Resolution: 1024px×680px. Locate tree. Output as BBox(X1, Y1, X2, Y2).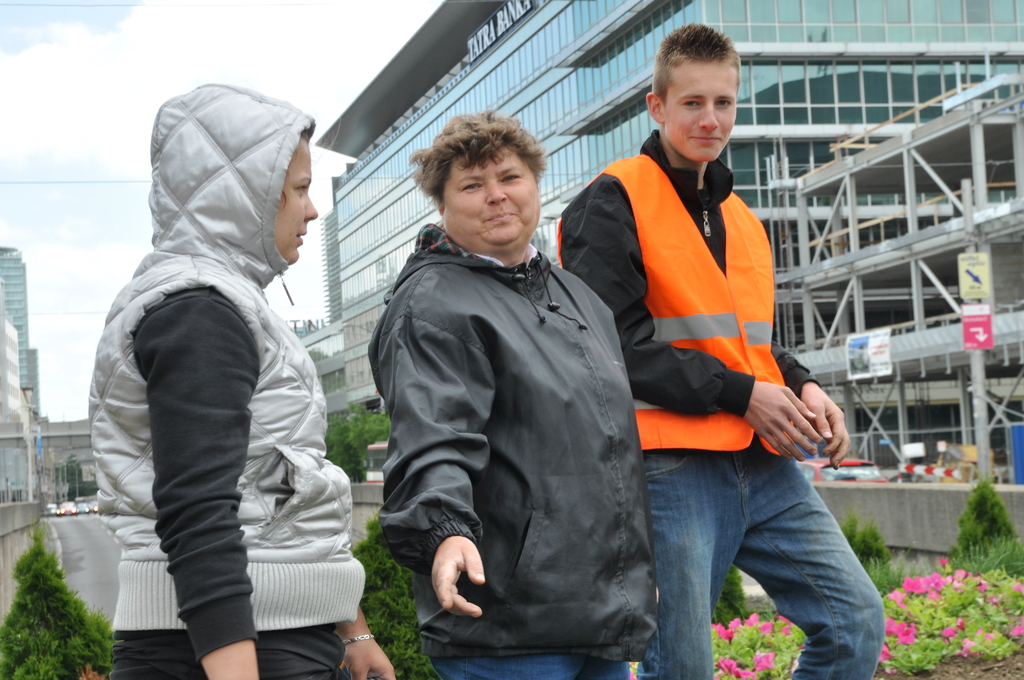
BBox(325, 413, 387, 478).
